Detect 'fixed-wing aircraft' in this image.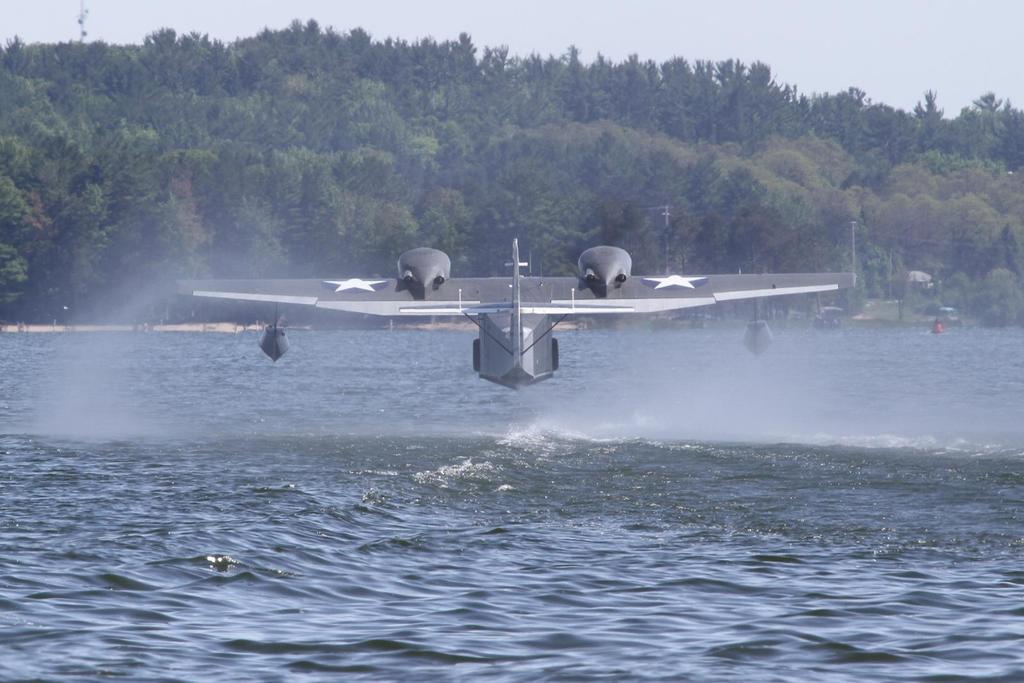
Detection: select_region(152, 230, 862, 395).
